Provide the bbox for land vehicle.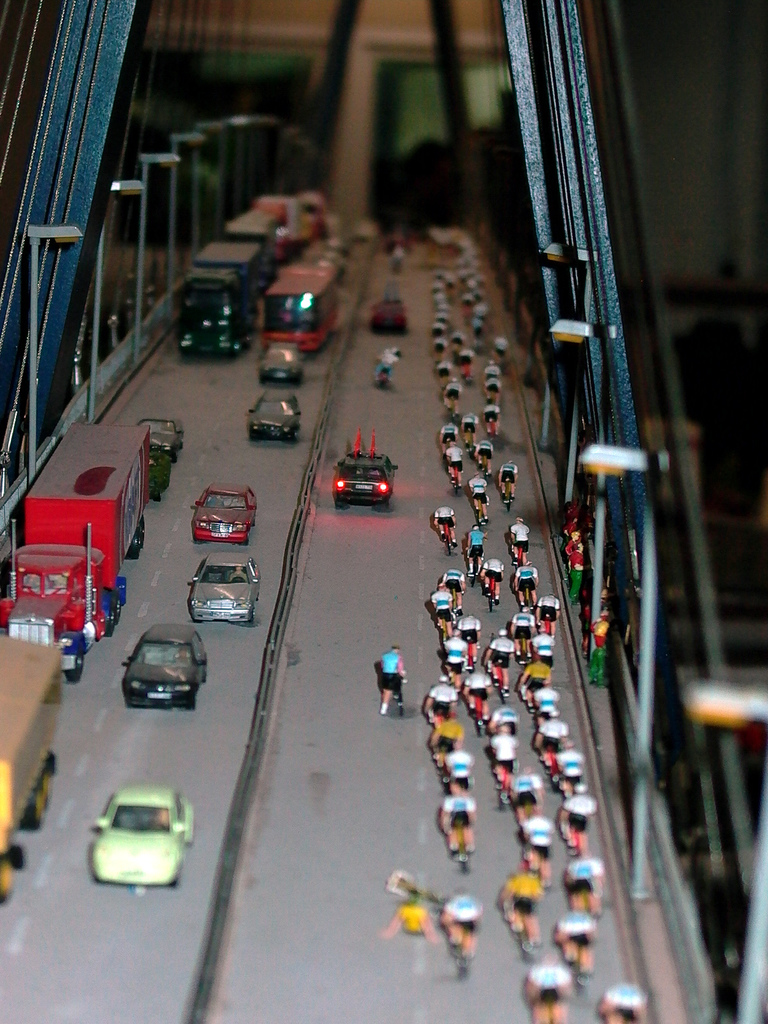
<box>373,353,394,393</box>.
